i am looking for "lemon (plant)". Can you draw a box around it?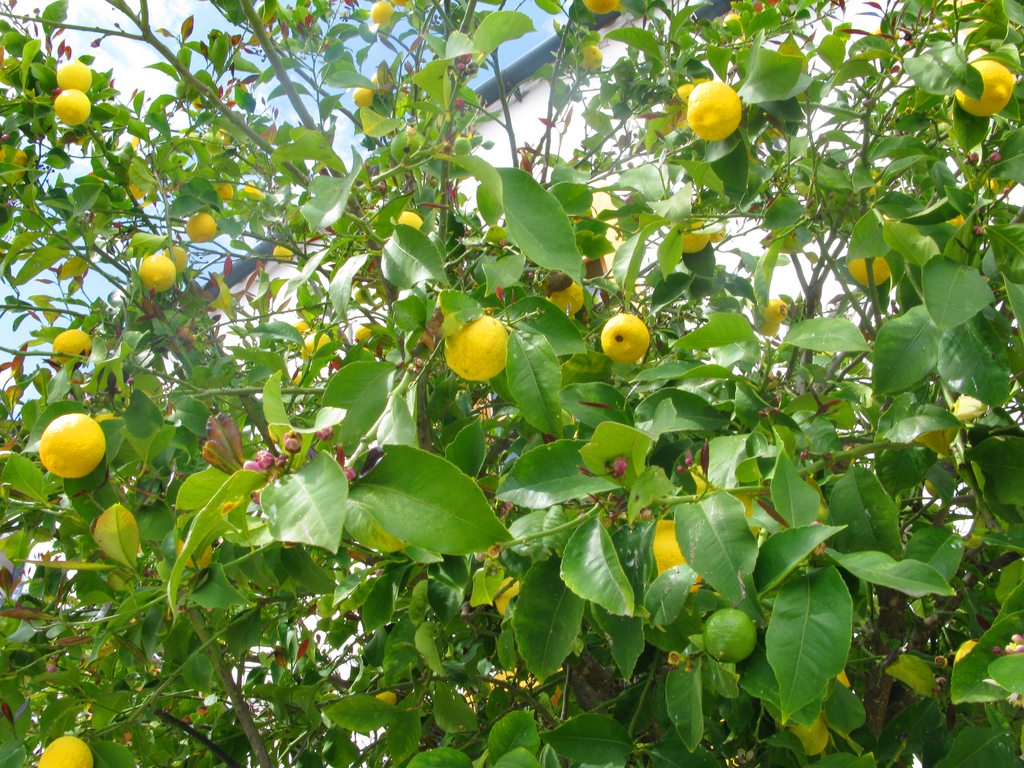
Sure, the bounding box is crop(953, 60, 1016, 116).
